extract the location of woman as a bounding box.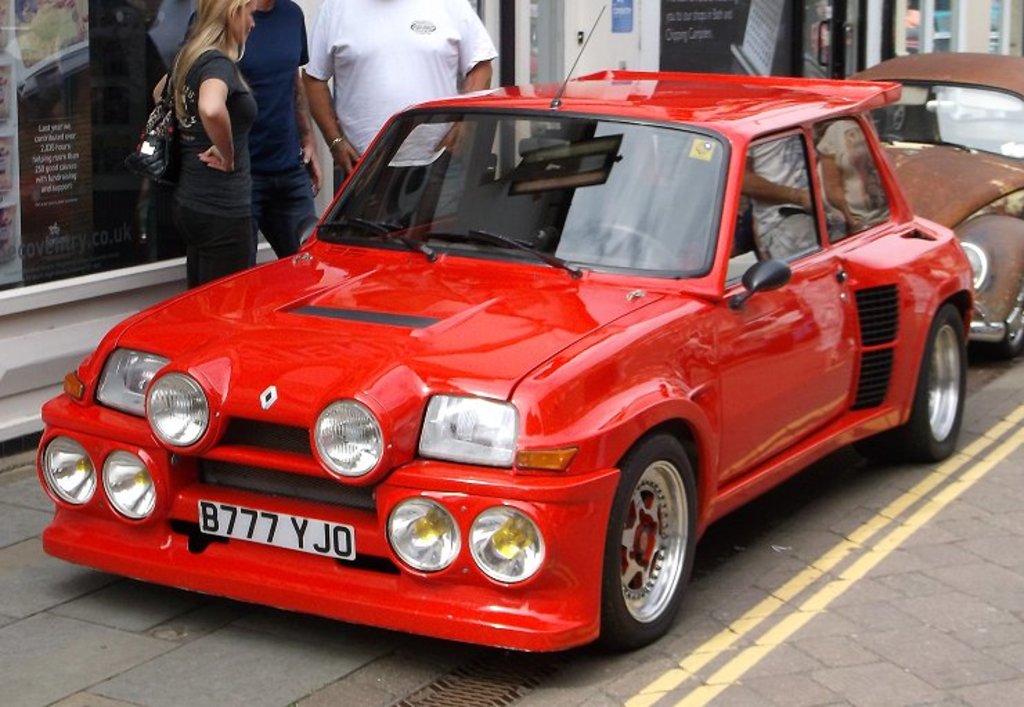
129,10,300,278.
